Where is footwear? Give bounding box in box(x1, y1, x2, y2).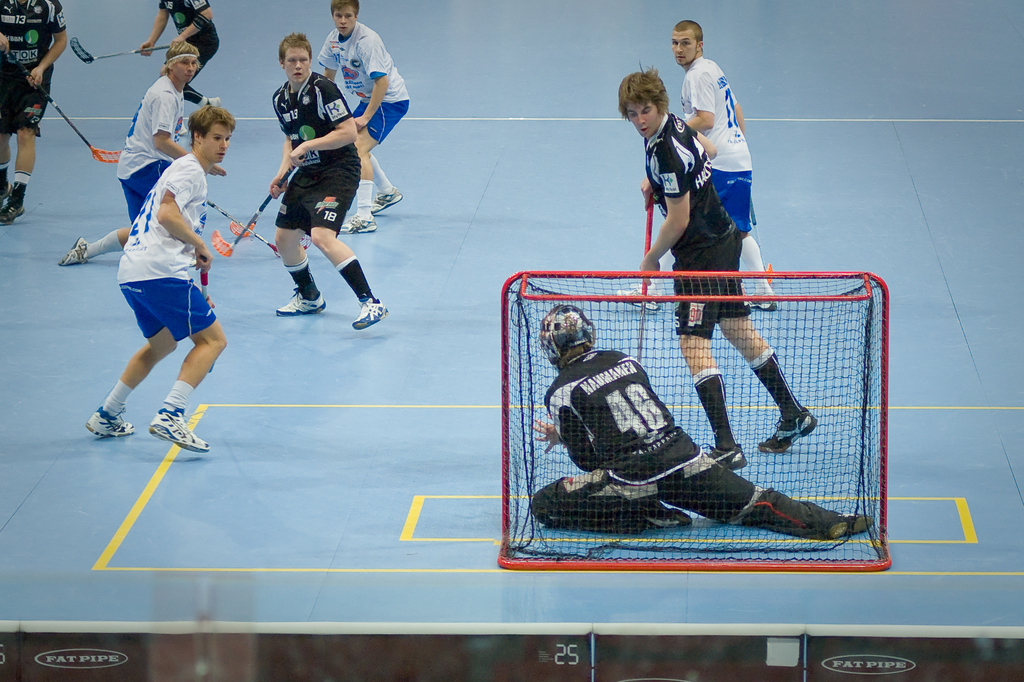
box(648, 497, 692, 529).
